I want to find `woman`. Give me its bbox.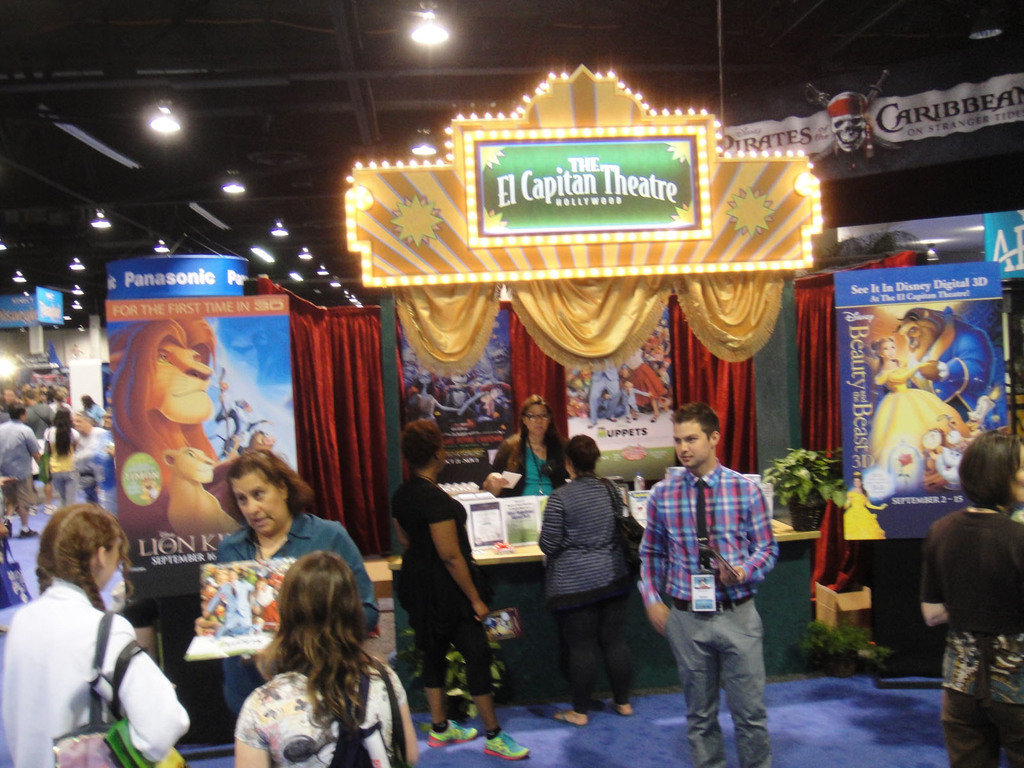
left=70, top=410, right=103, bottom=499.
